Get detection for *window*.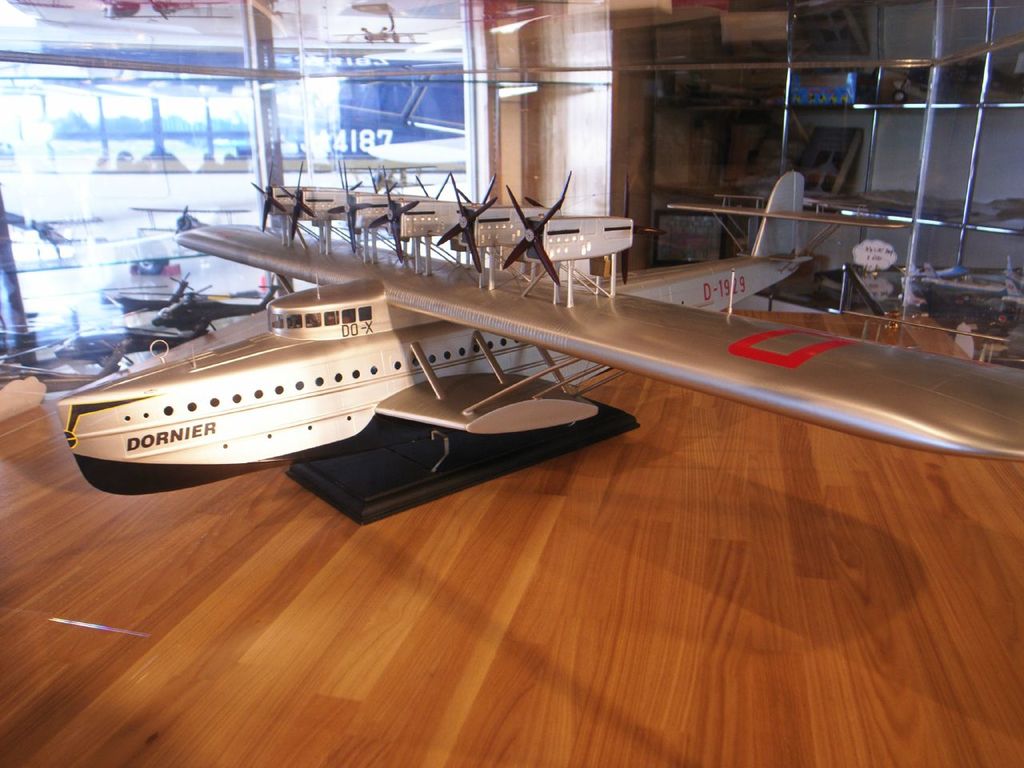
Detection: box(0, 0, 503, 370).
